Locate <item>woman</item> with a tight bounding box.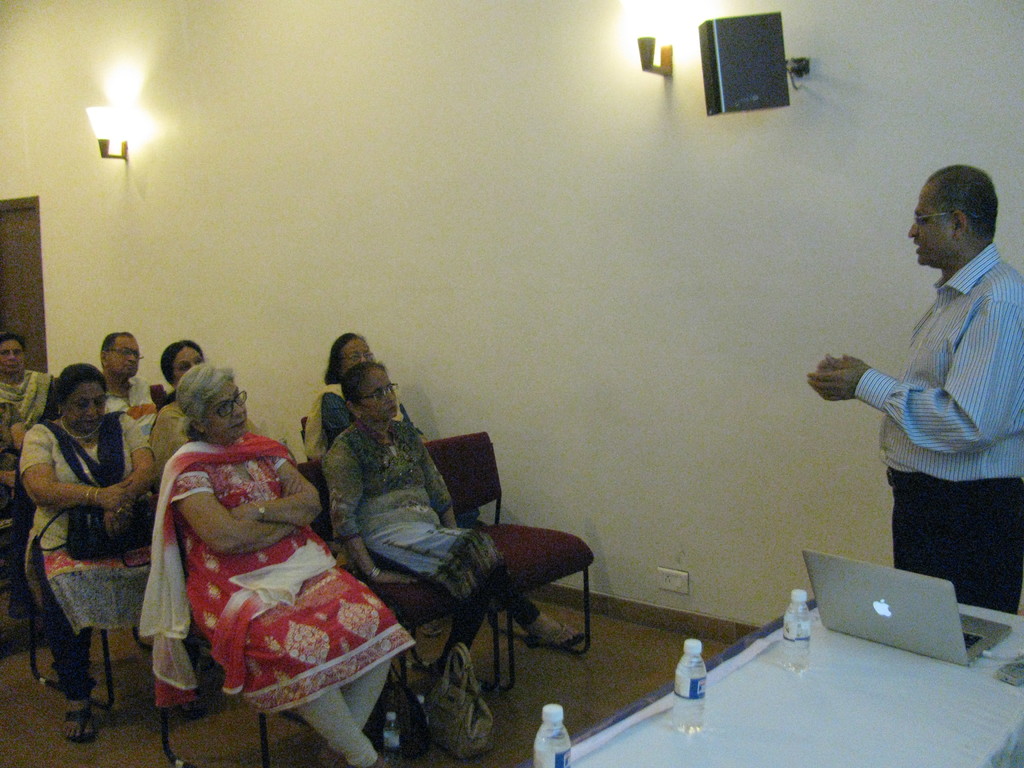
[x1=179, y1=324, x2=452, y2=726].
